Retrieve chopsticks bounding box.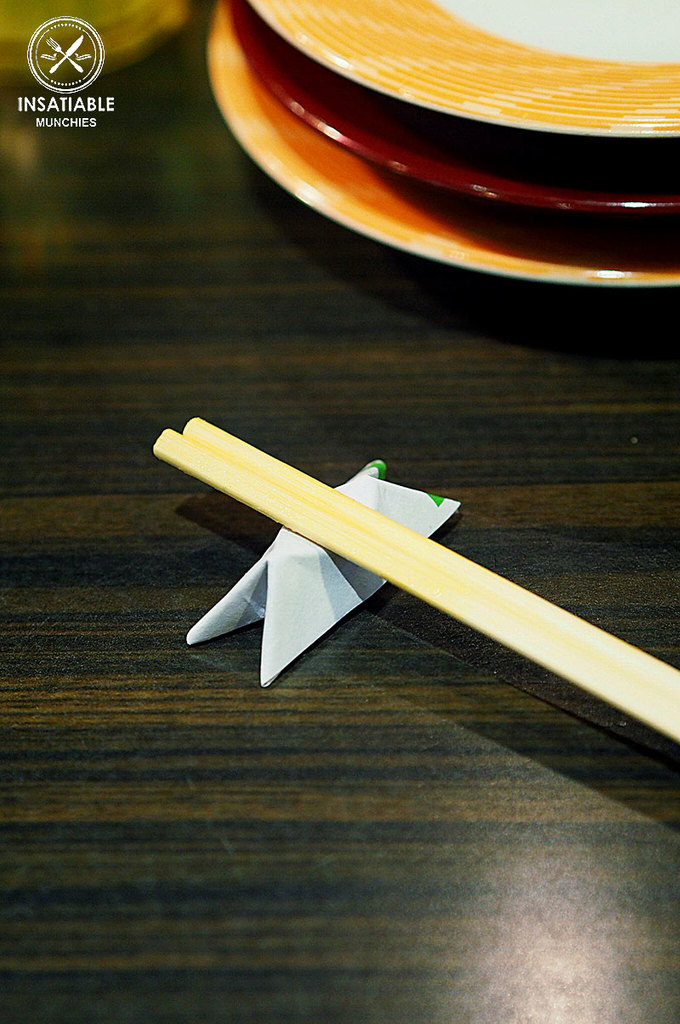
Bounding box: detection(152, 421, 679, 745).
